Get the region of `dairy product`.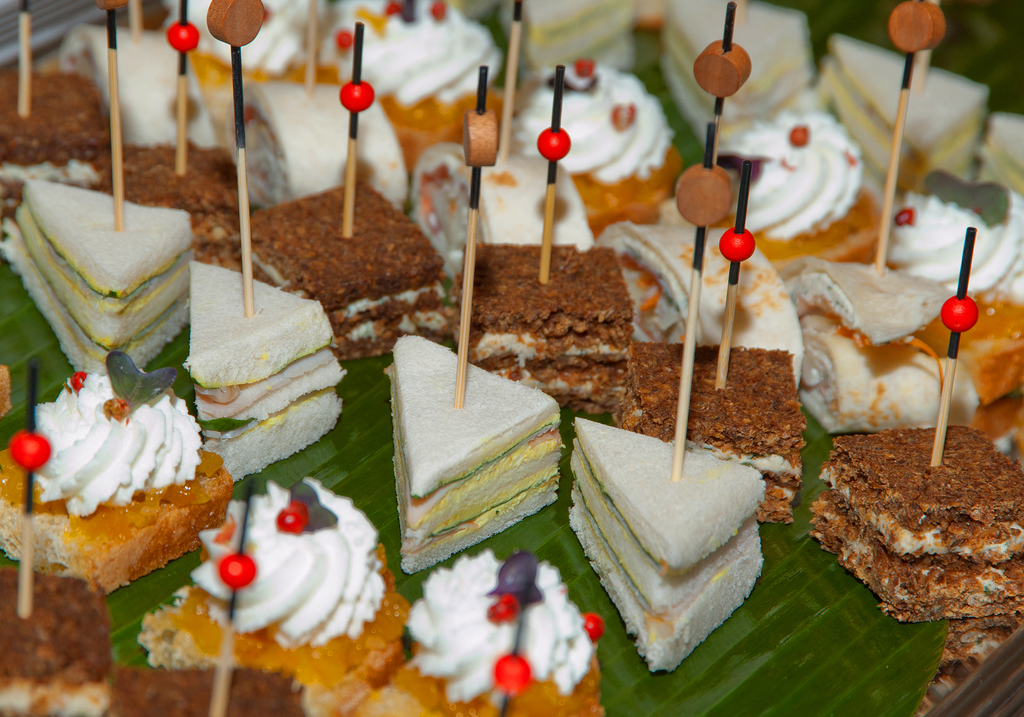
[408, 563, 618, 684].
